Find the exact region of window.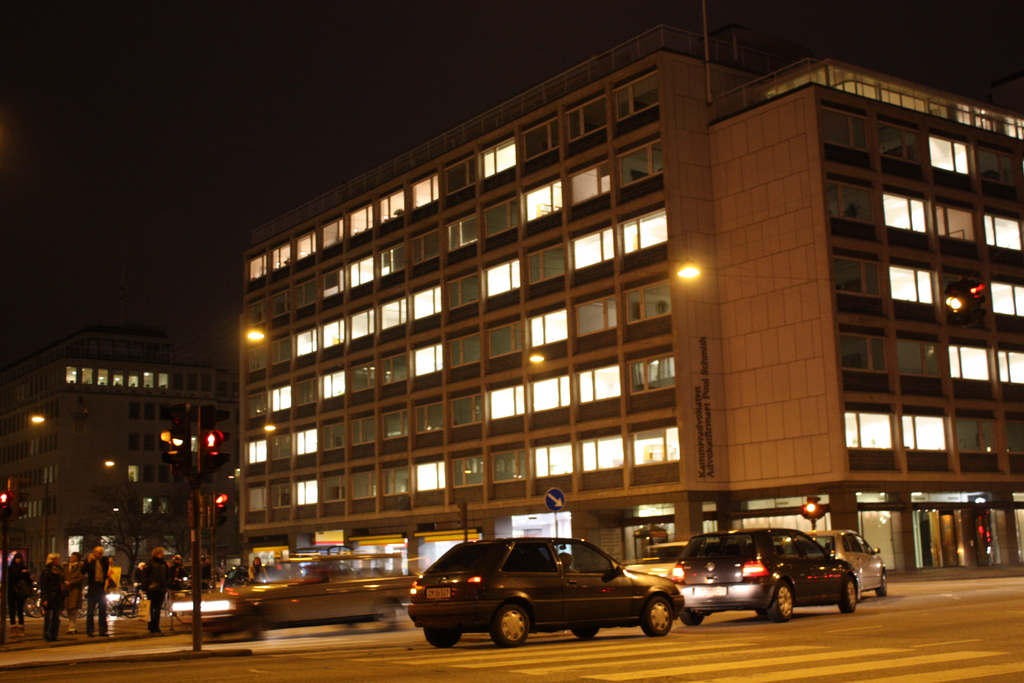
Exact region: x1=879, y1=122, x2=920, y2=162.
